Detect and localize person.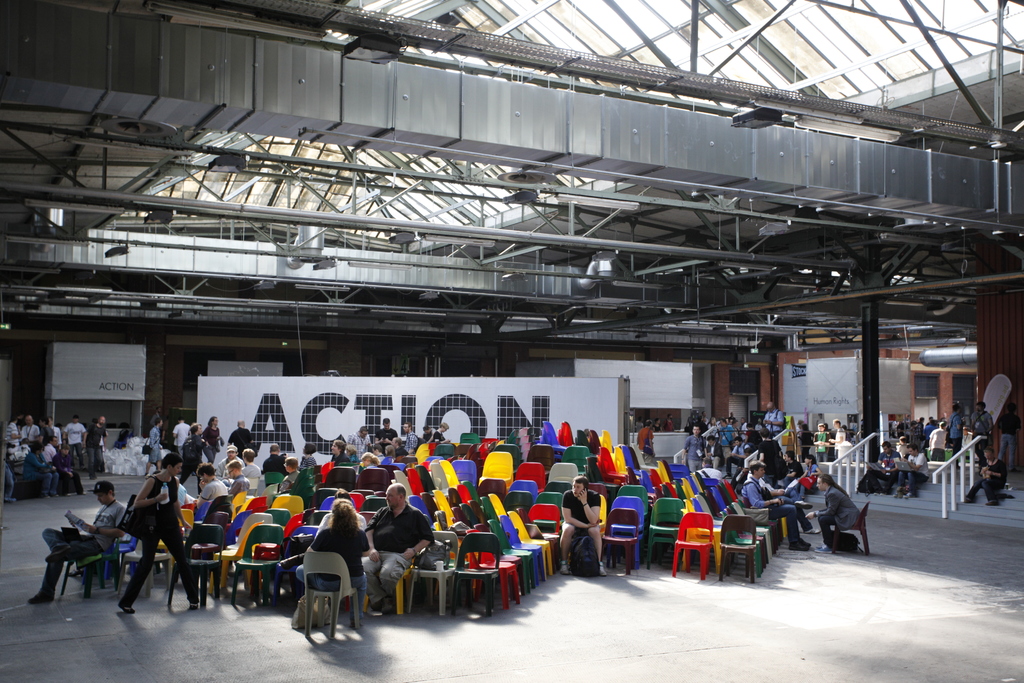
Localized at [x1=701, y1=410, x2=709, y2=424].
